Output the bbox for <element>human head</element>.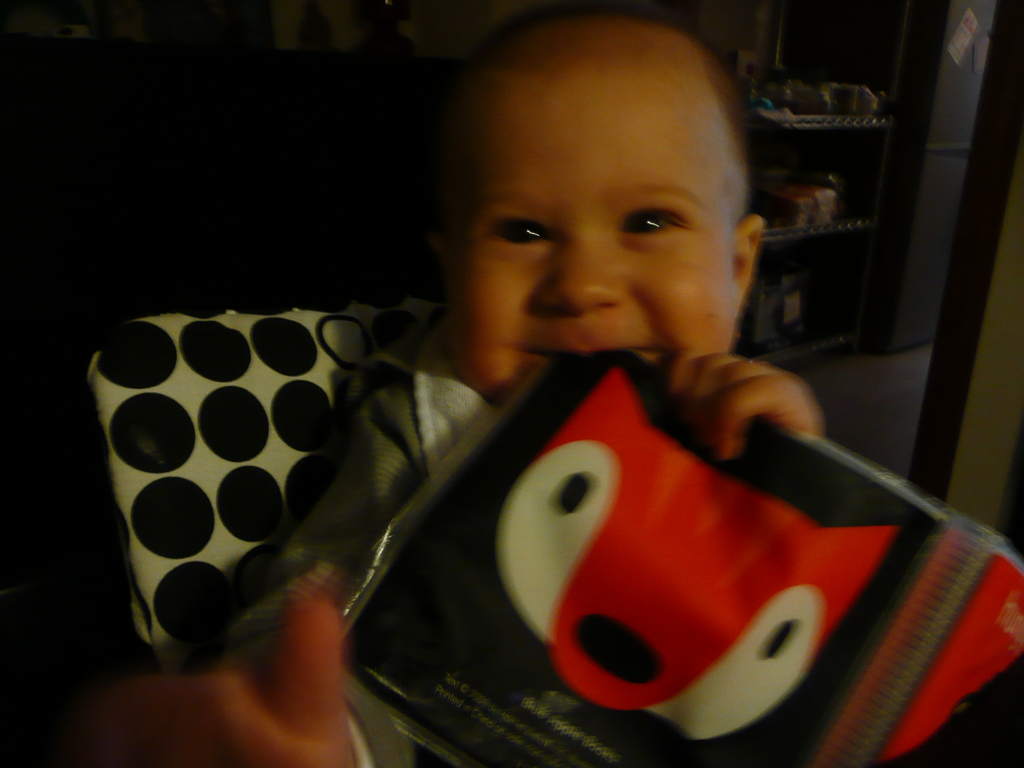
408 1 776 343.
